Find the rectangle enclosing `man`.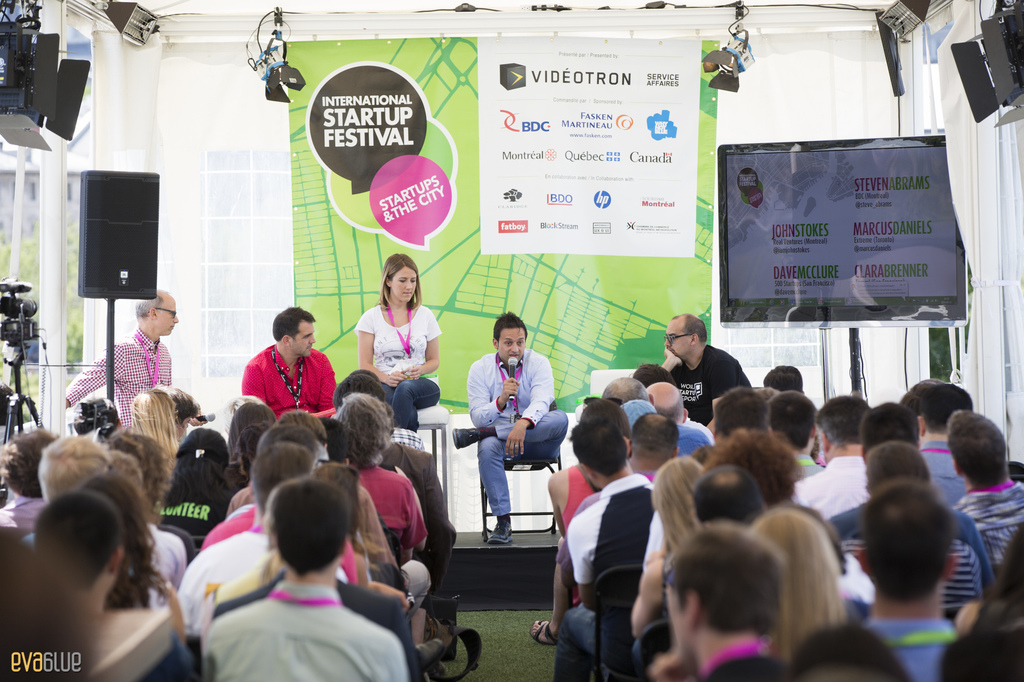
{"left": 855, "top": 400, "right": 921, "bottom": 456}.
